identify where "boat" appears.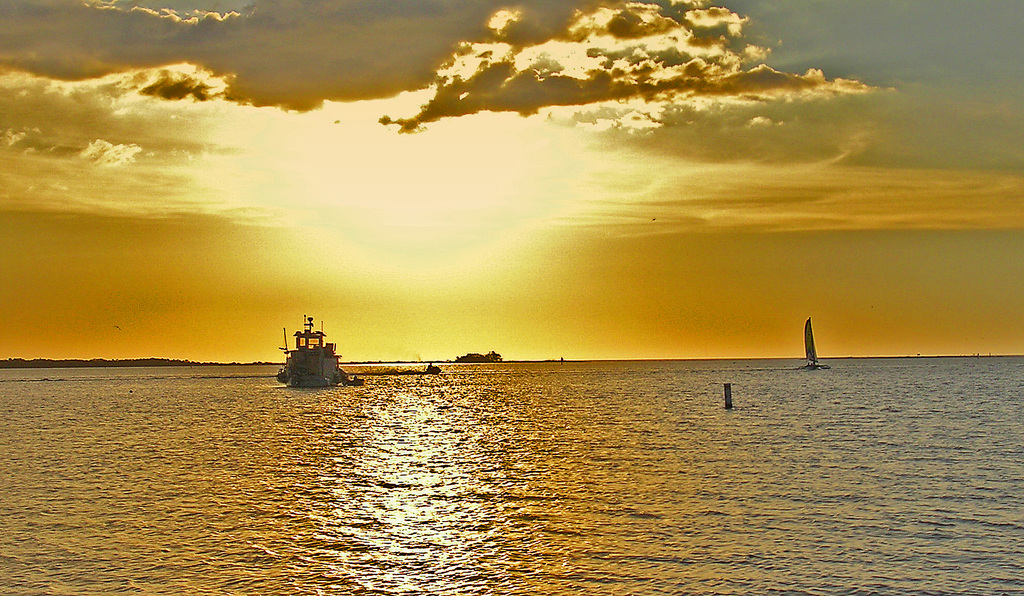
Appears at <bbox>800, 314, 831, 369</bbox>.
